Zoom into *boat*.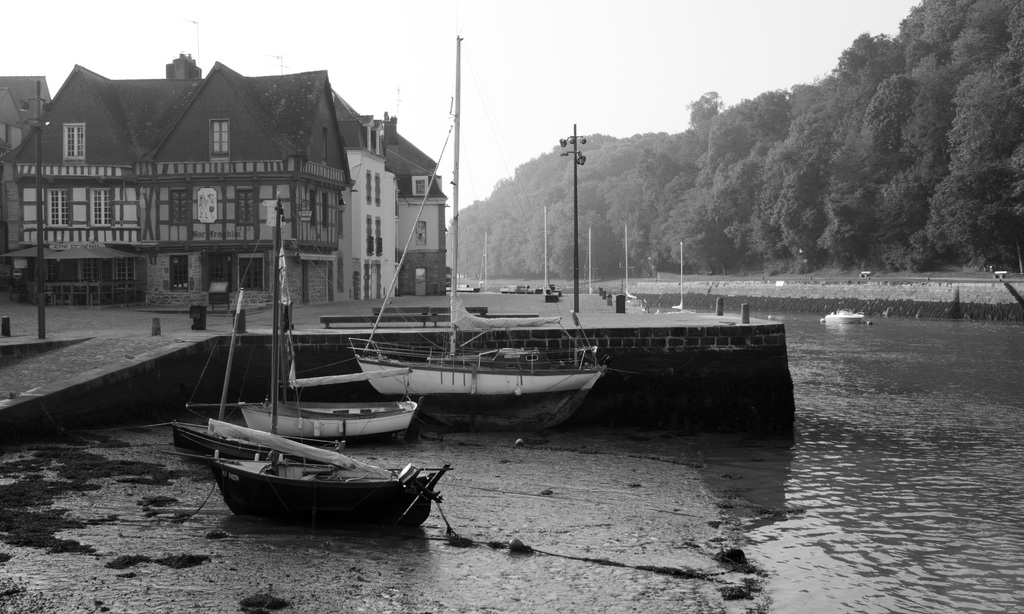
Zoom target: box=[348, 39, 604, 433].
